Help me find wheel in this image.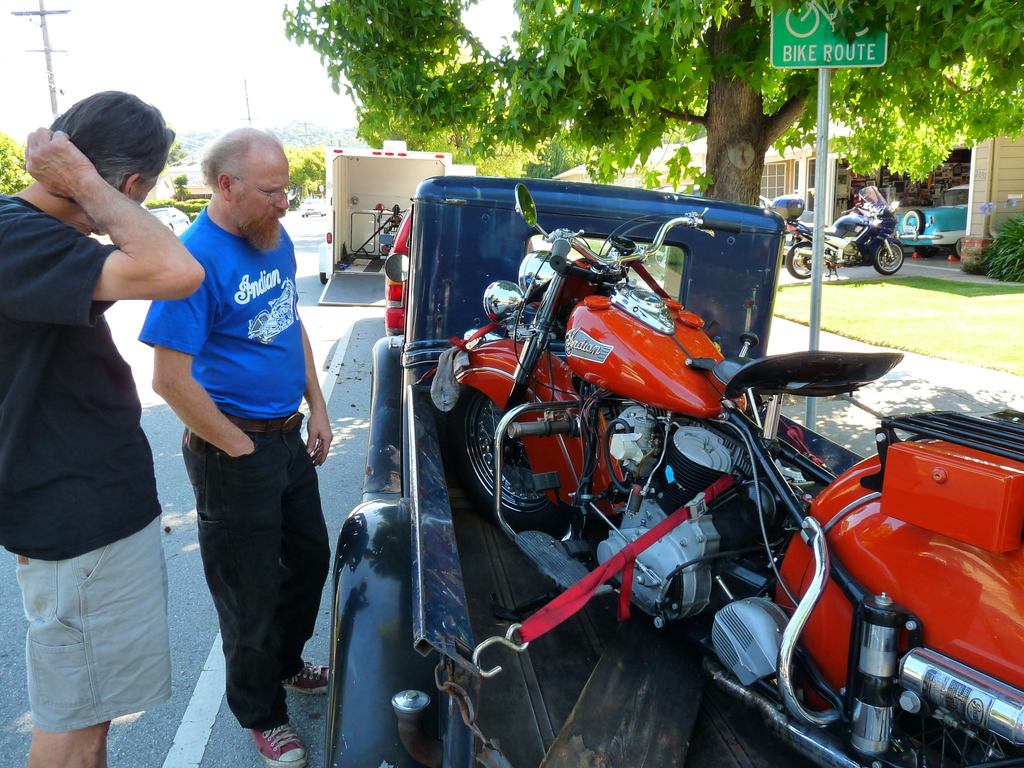
Found it: detection(323, 275, 329, 283).
